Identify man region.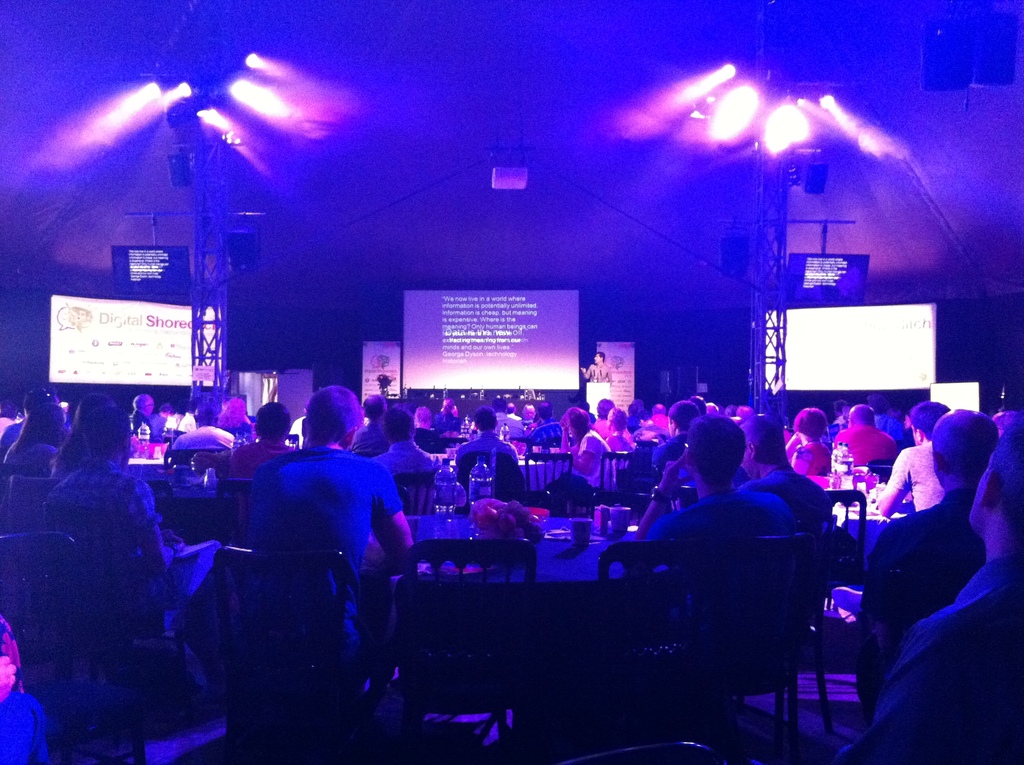
Region: Rect(431, 397, 460, 434).
